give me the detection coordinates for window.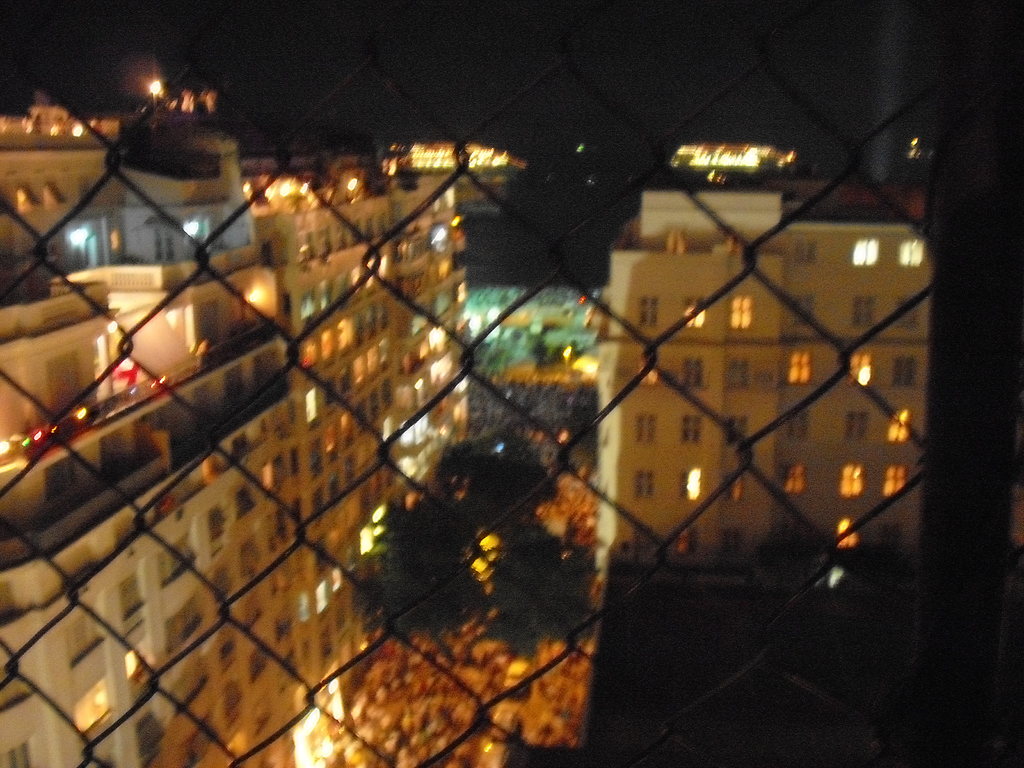
x1=680 y1=468 x2=700 y2=501.
